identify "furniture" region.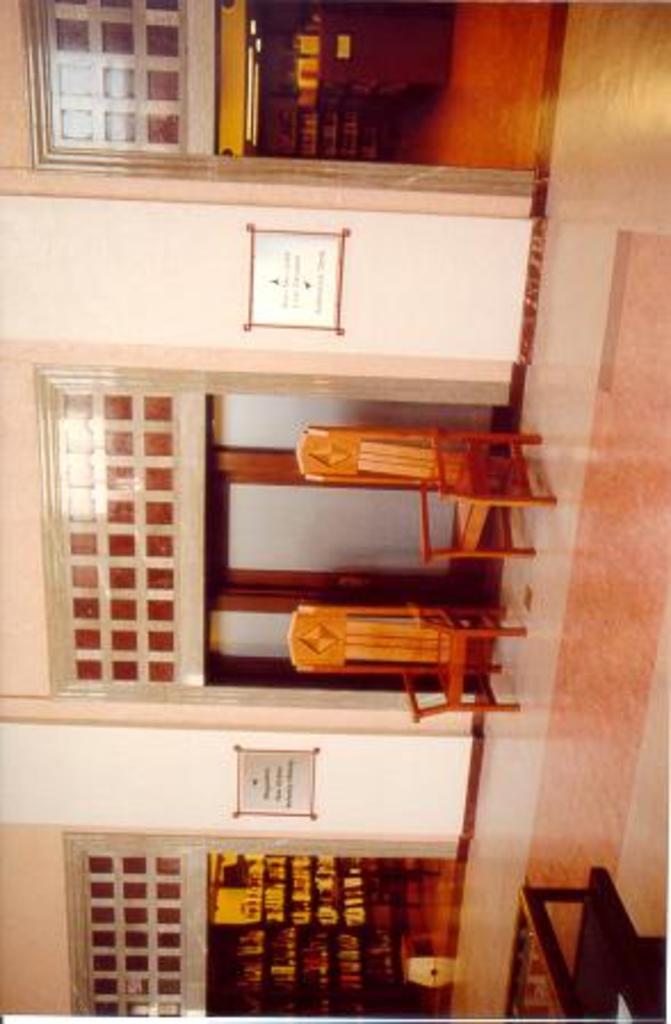
Region: select_region(294, 424, 555, 563).
